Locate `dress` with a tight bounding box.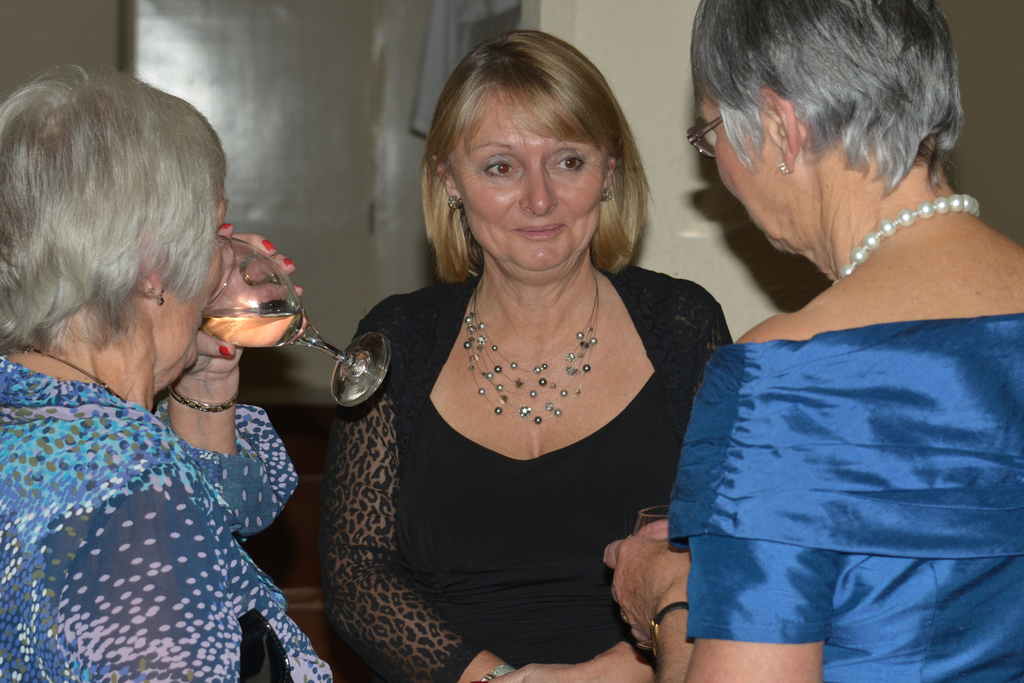
(x1=0, y1=355, x2=340, y2=682).
